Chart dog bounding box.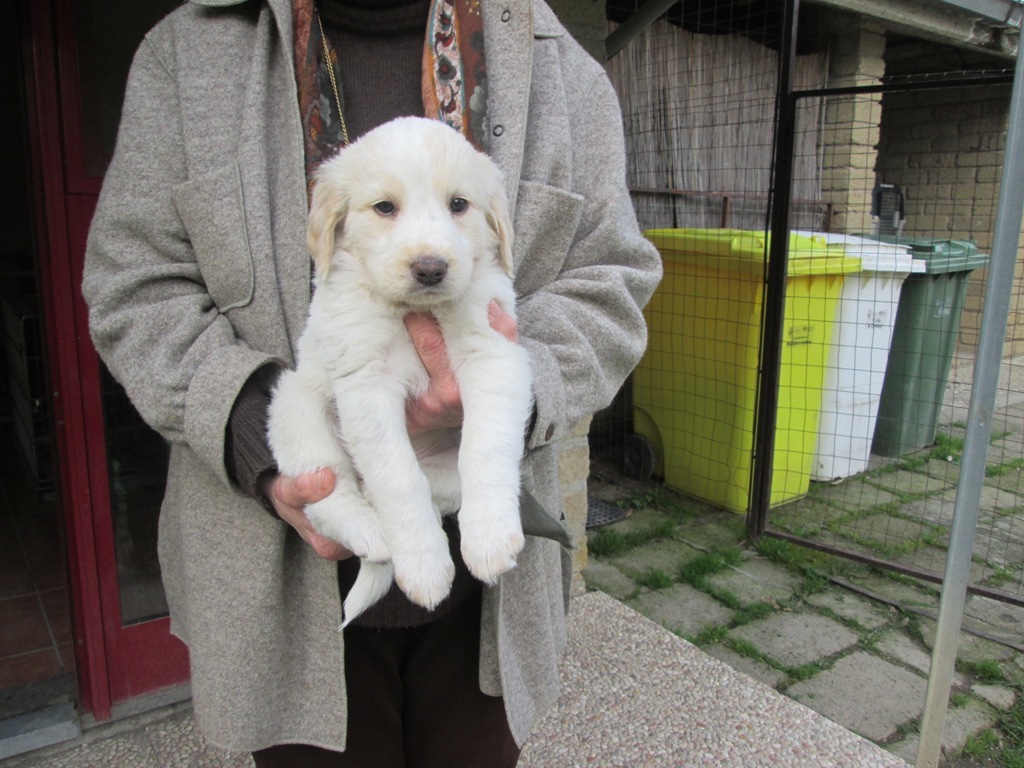
Charted: 259, 113, 530, 636.
